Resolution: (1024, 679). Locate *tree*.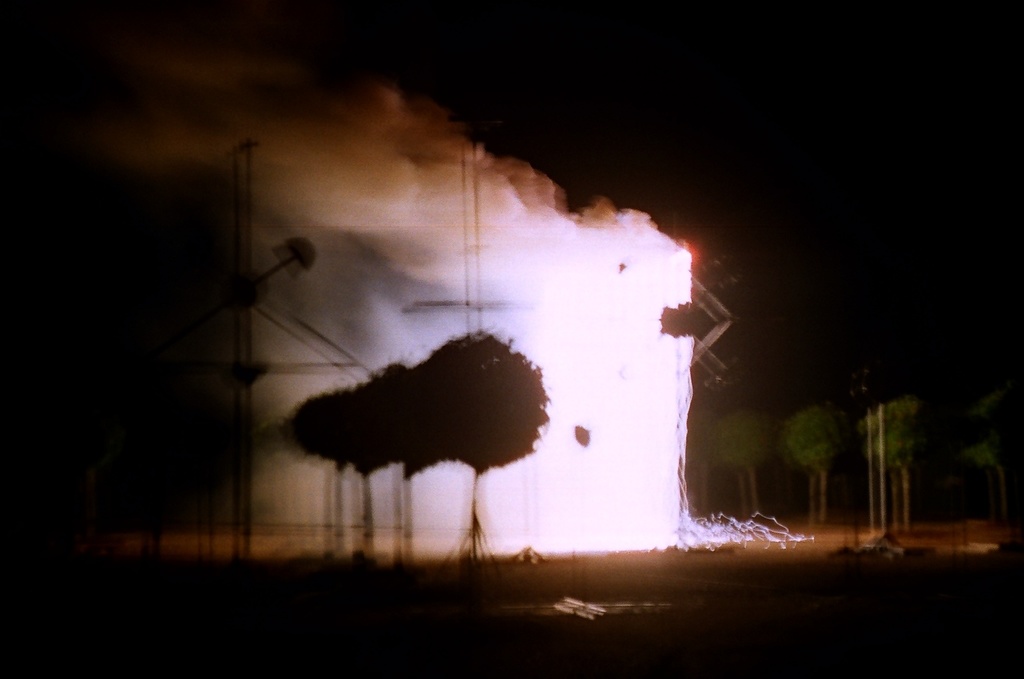
879/405/927/532.
